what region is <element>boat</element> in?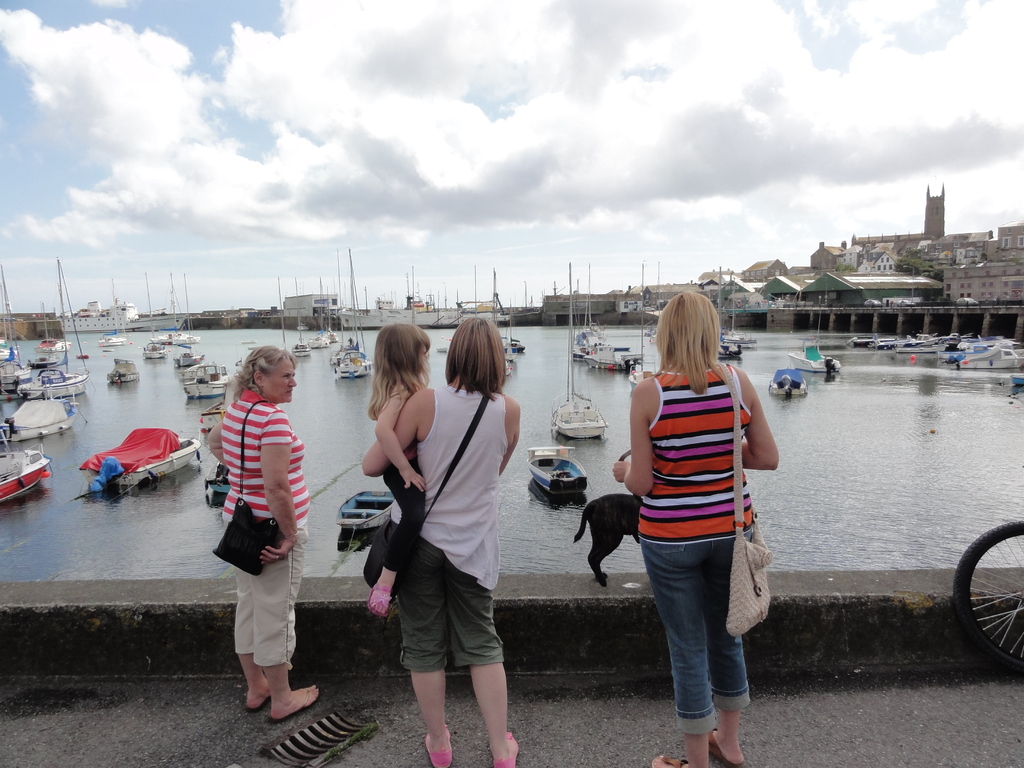
68:423:204:511.
